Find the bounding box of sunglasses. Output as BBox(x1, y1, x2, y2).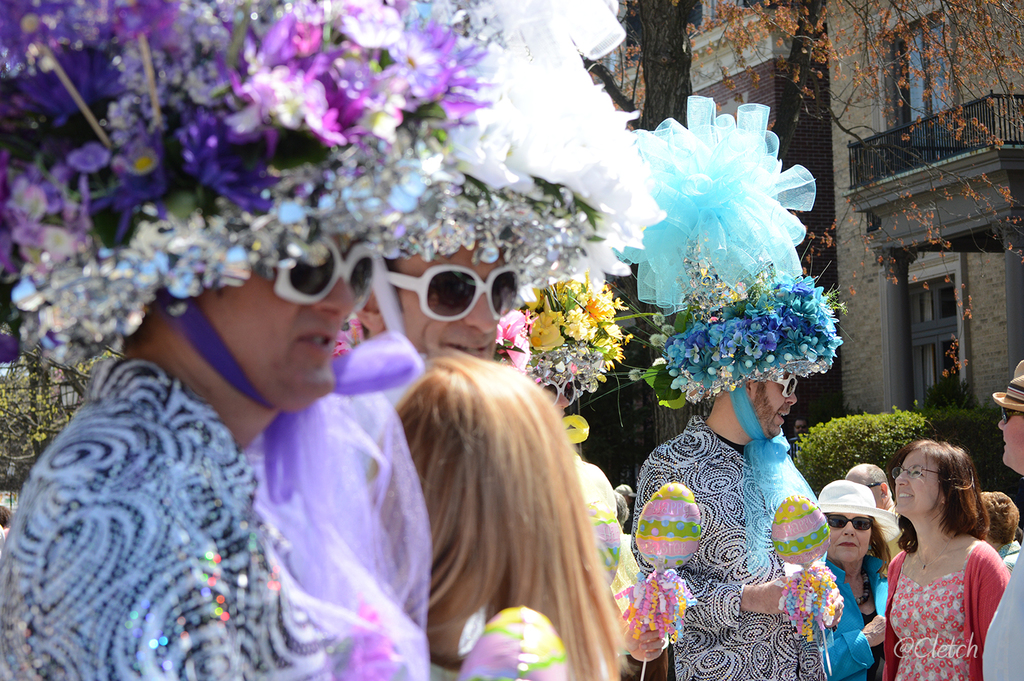
BBox(1000, 410, 1023, 420).
